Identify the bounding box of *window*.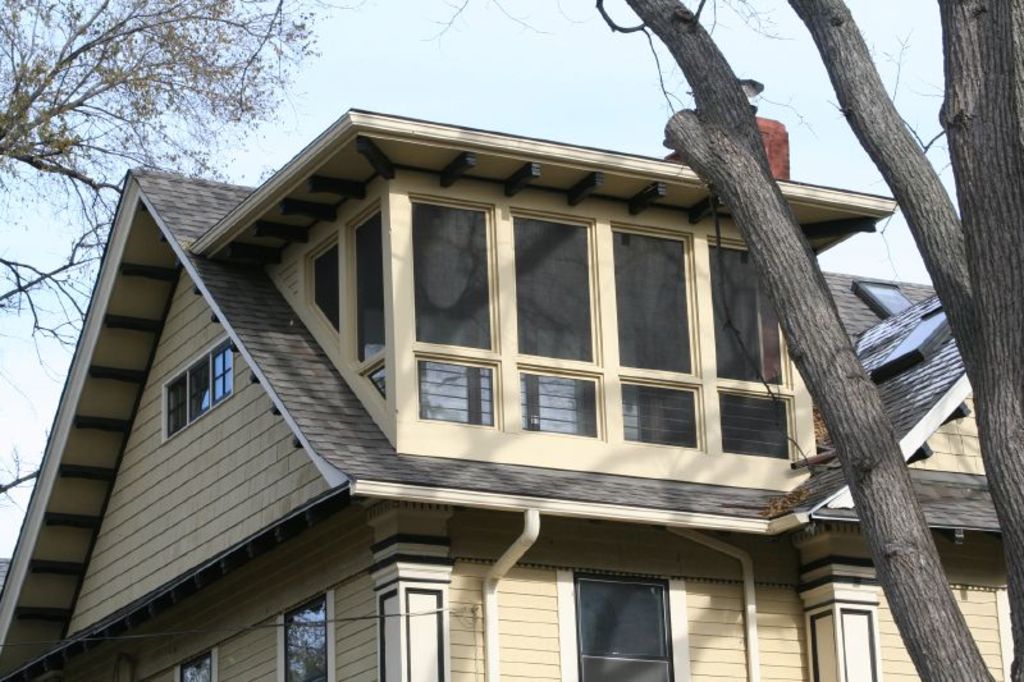
pyautogui.locateOnScreen(404, 192, 799, 466).
